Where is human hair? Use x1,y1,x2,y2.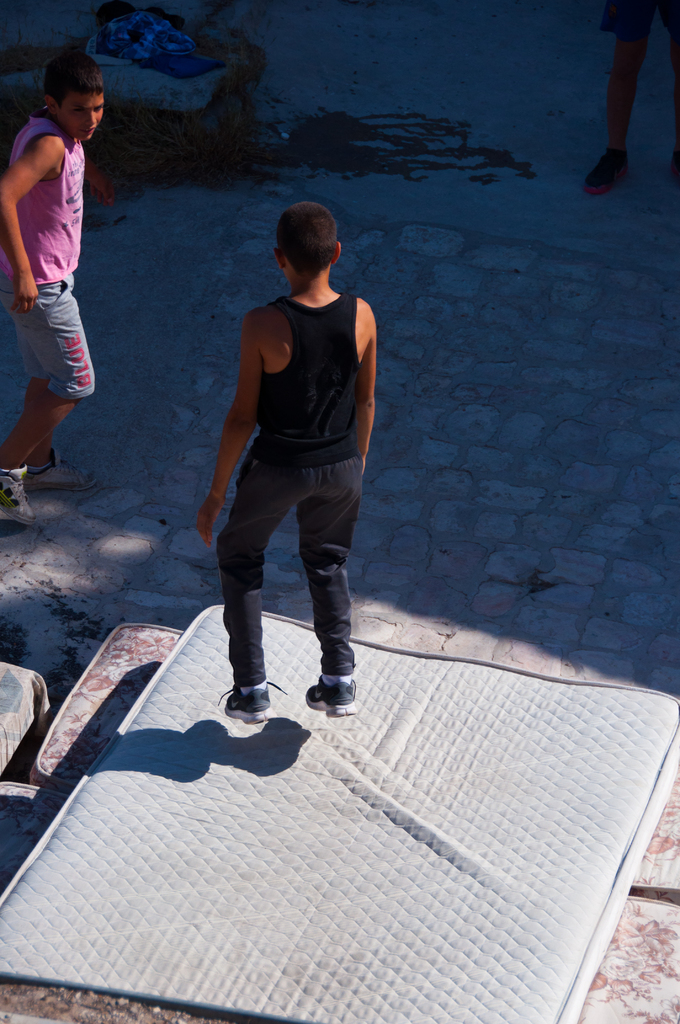
38,46,108,99.
